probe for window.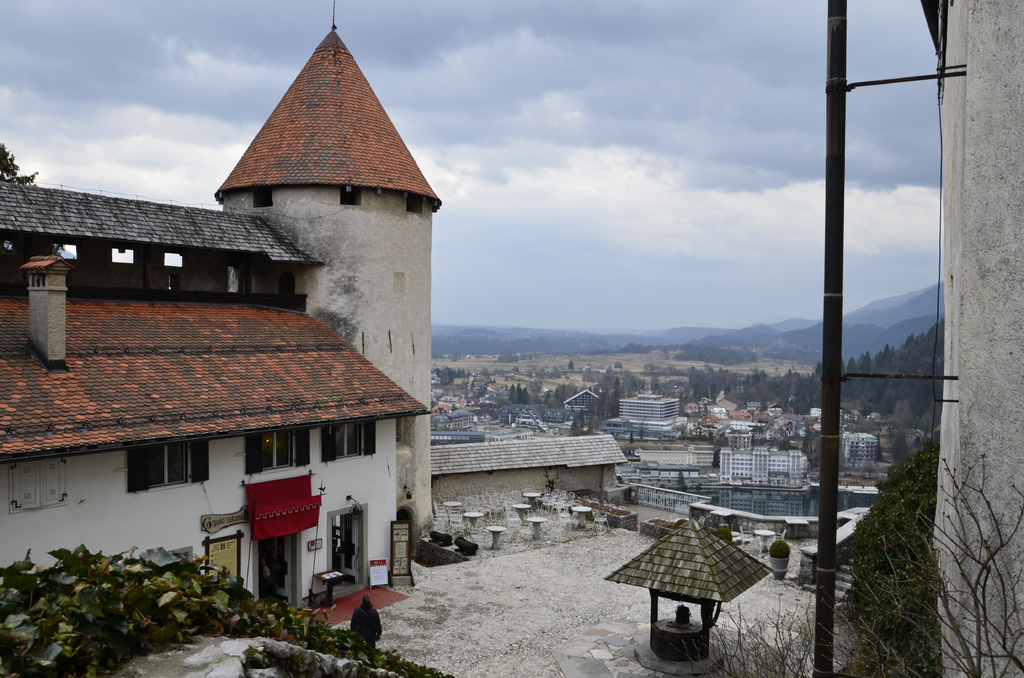
Probe result: region(252, 190, 274, 207).
